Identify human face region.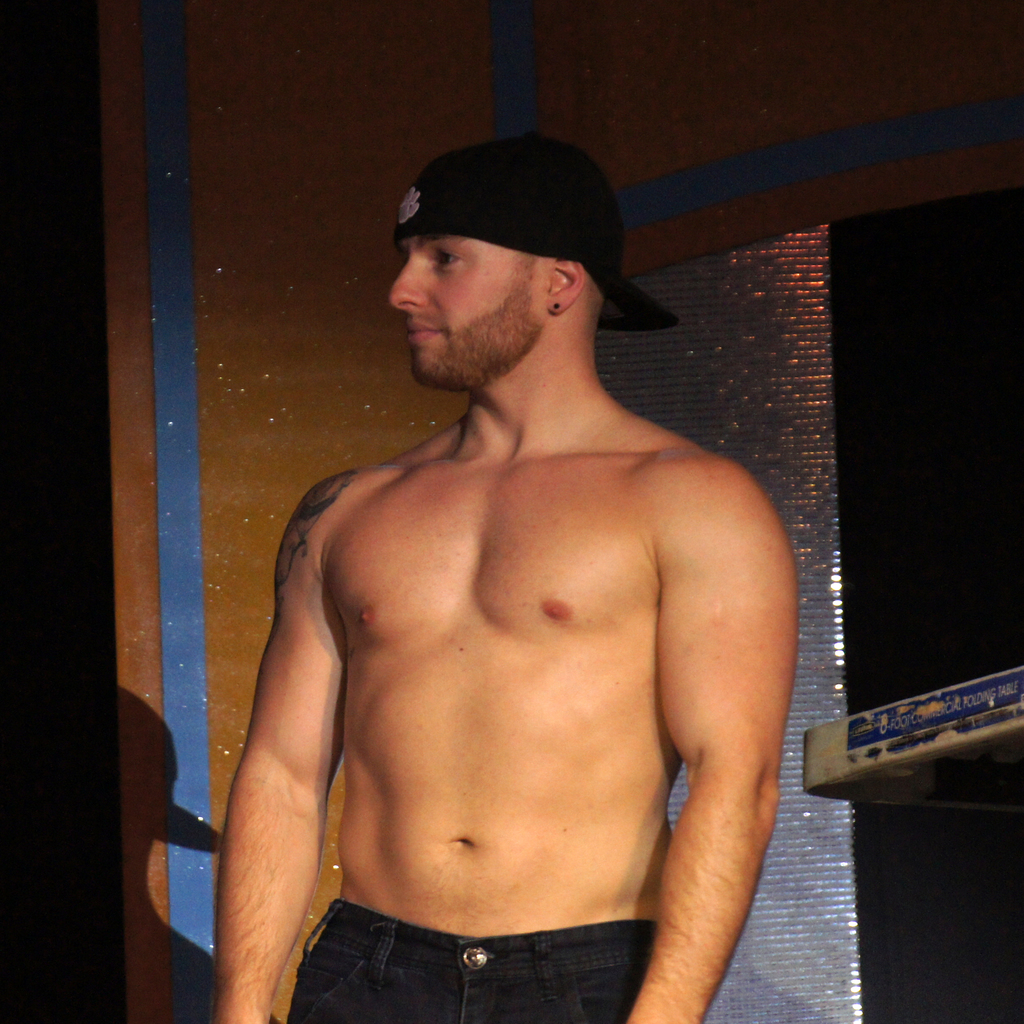
Region: [x1=385, y1=239, x2=548, y2=394].
